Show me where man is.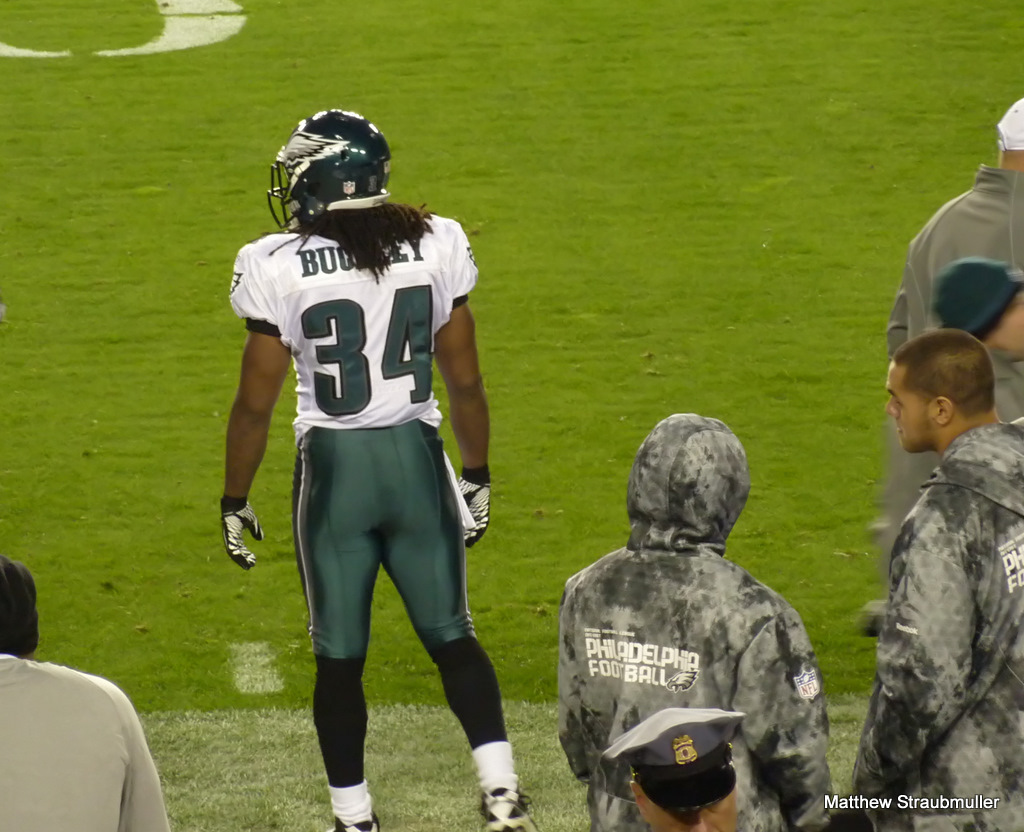
man is at {"left": 887, "top": 96, "right": 1023, "bottom": 361}.
